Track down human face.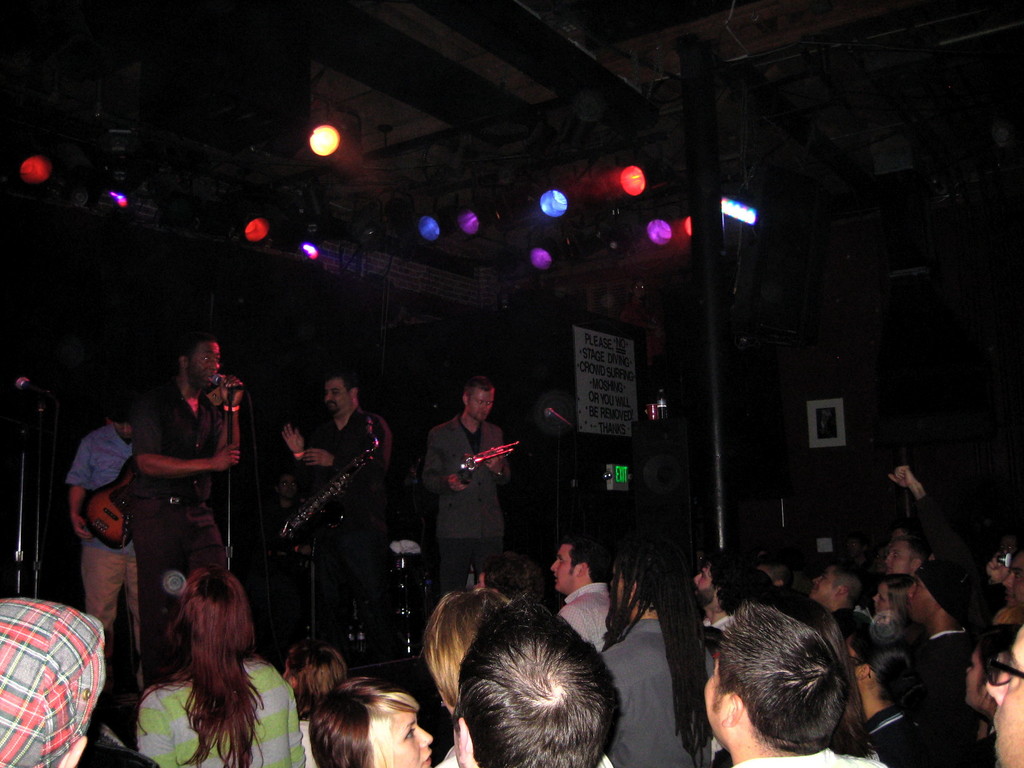
Tracked to 885,543,910,575.
